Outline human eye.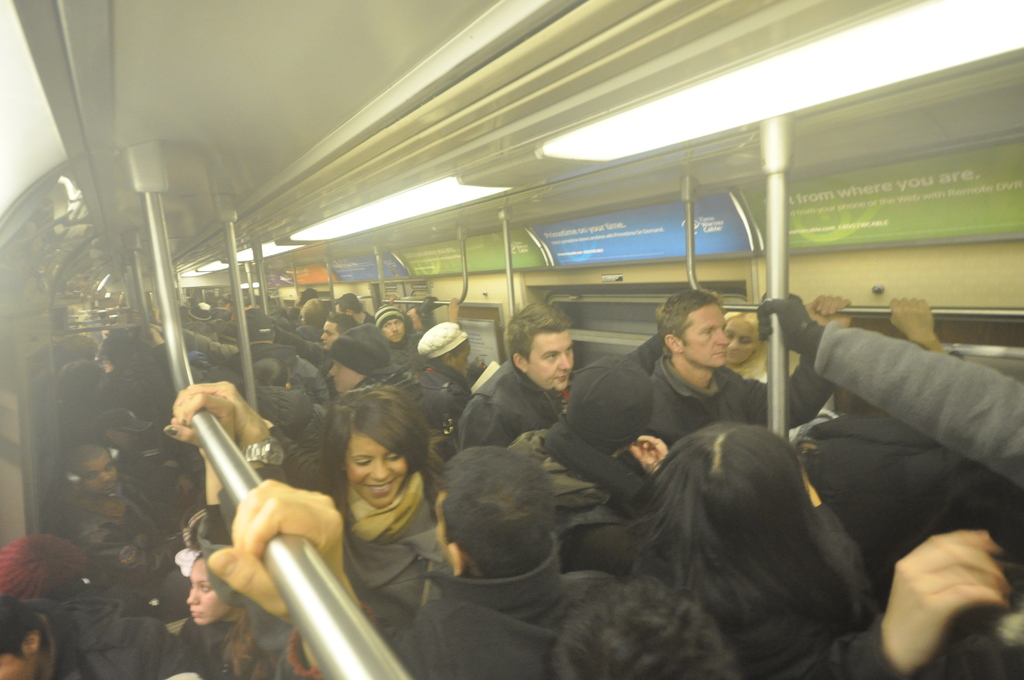
Outline: {"x1": 334, "y1": 362, "x2": 340, "y2": 371}.
